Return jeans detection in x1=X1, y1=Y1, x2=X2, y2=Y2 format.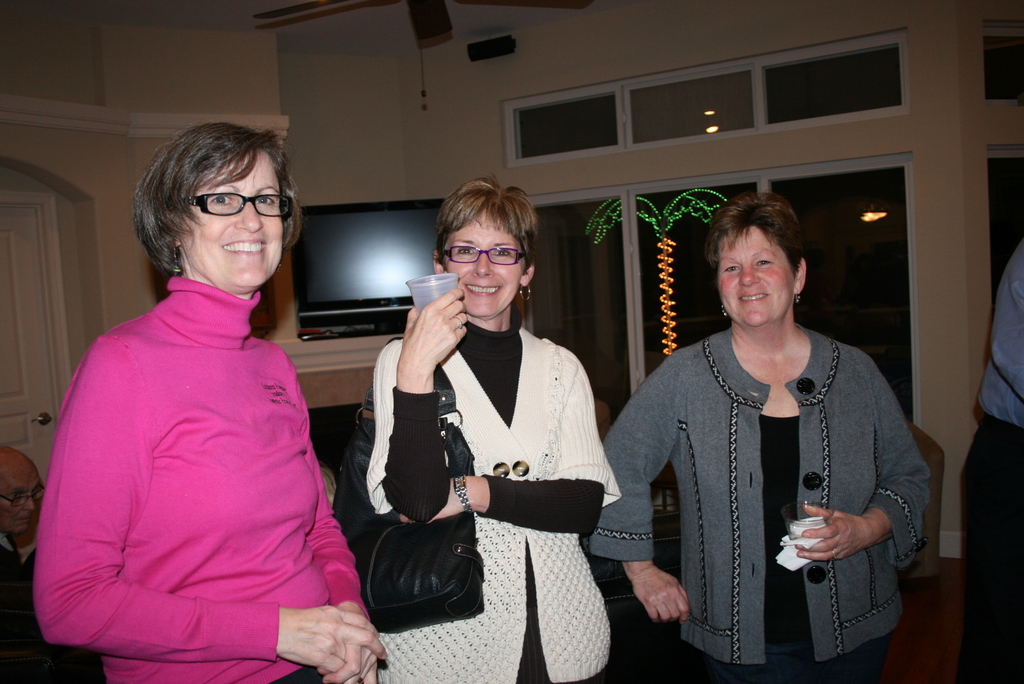
x1=954, y1=416, x2=1023, y2=683.
